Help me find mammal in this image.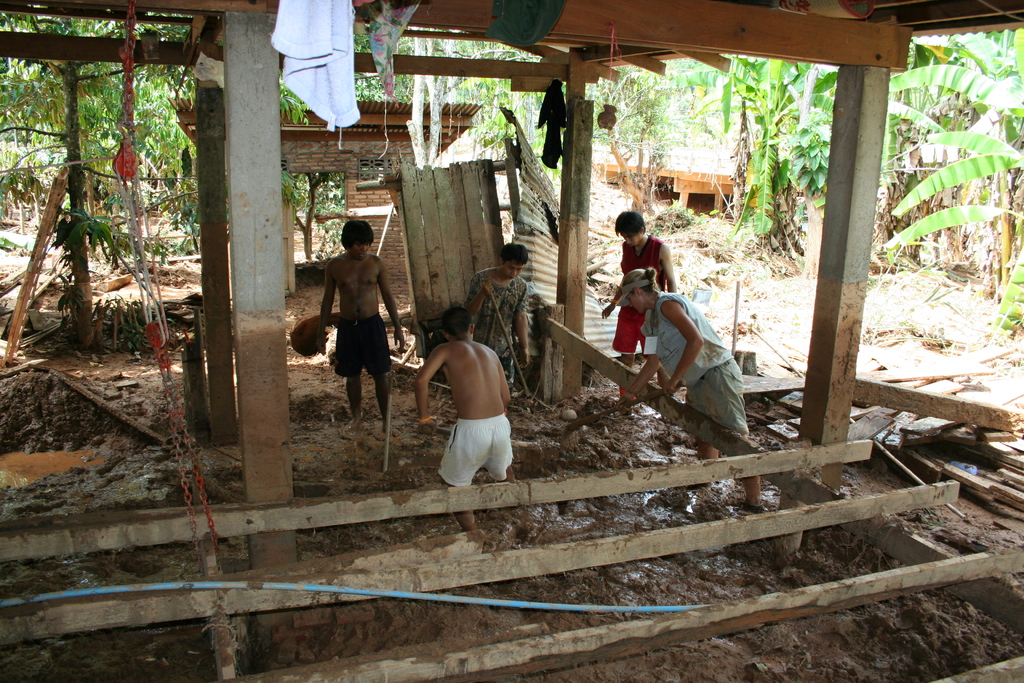
Found it: region(318, 218, 404, 444).
